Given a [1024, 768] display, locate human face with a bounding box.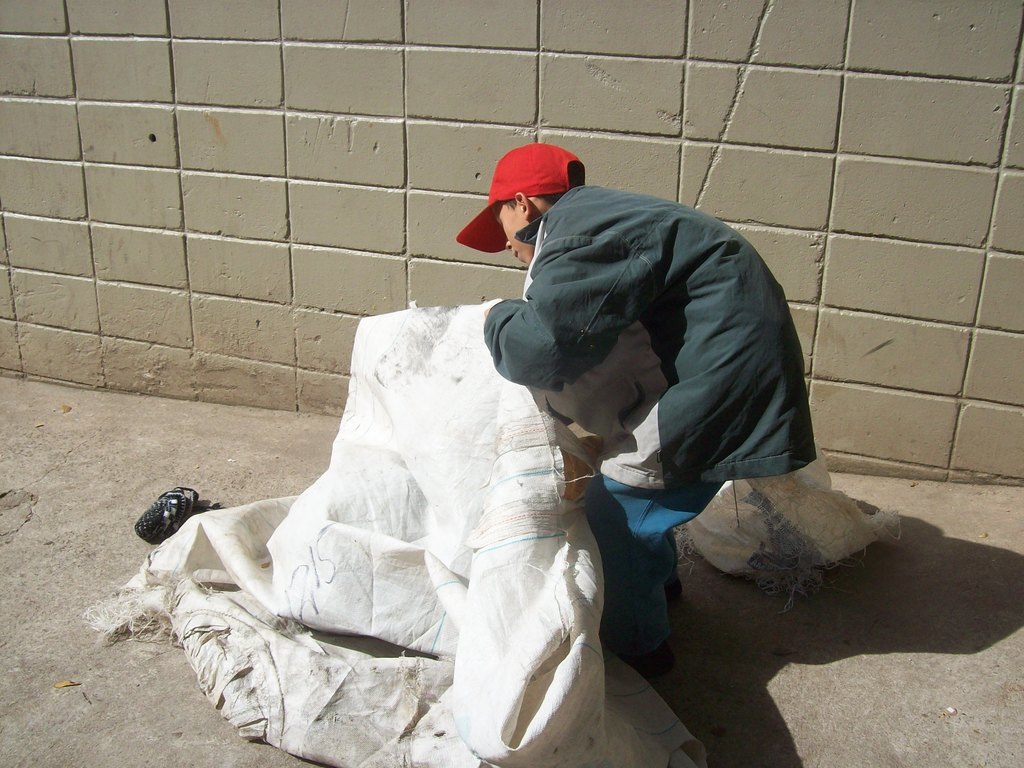
Located: region(492, 199, 533, 266).
